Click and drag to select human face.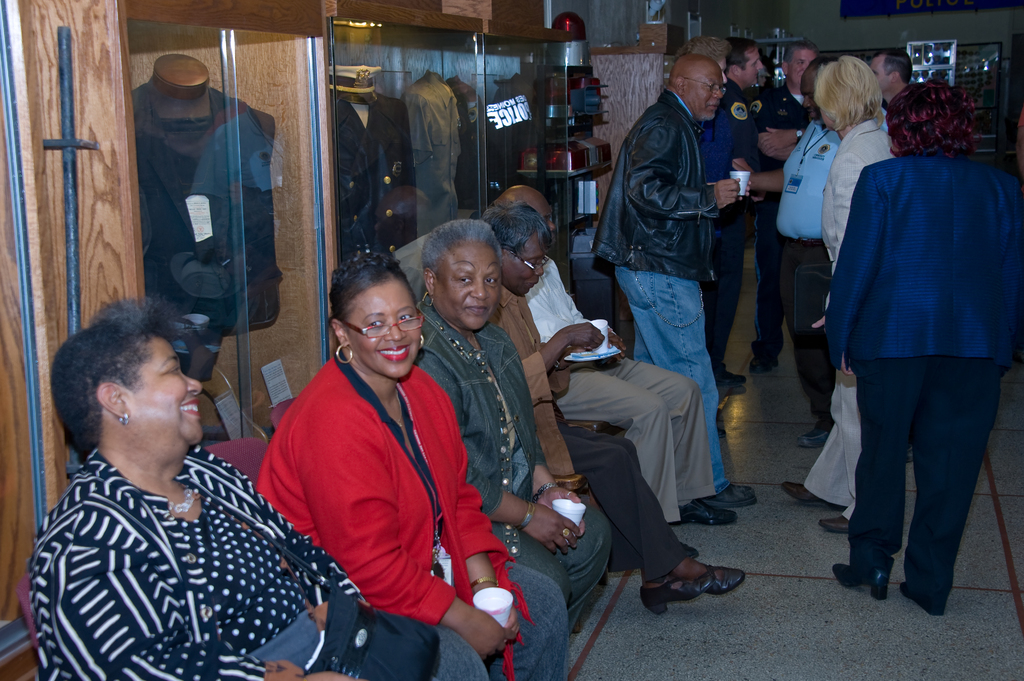
Selection: x1=344 y1=283 x2=421 y2=376.
